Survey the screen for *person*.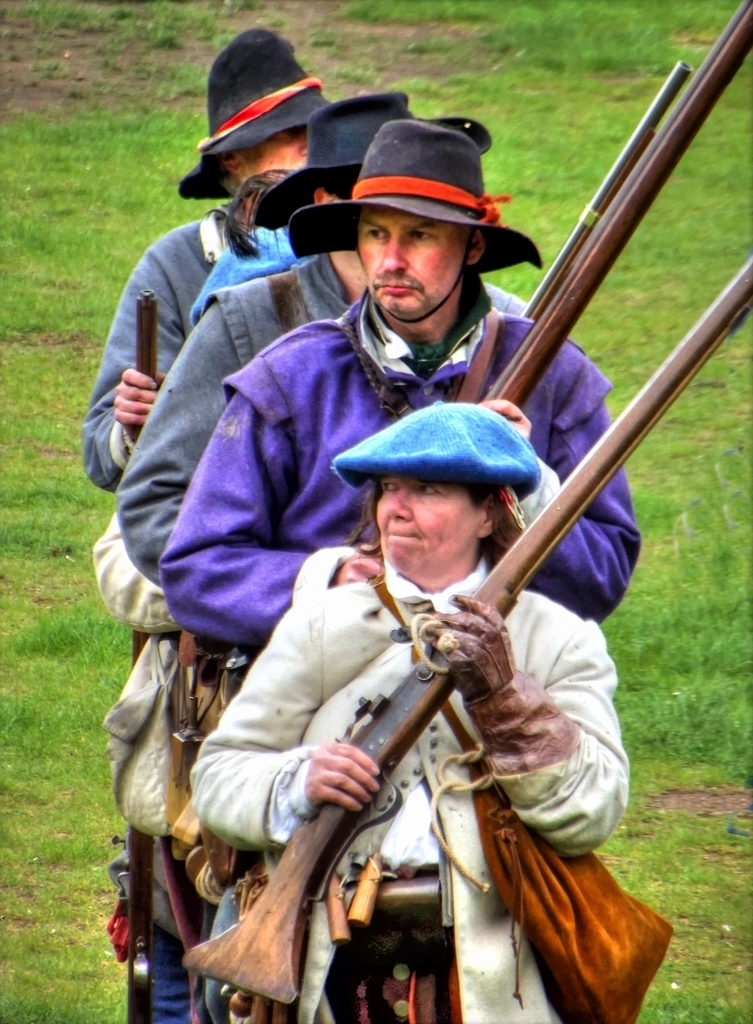
Survey found: left=113, top=84, right=584, bottom=1023.
